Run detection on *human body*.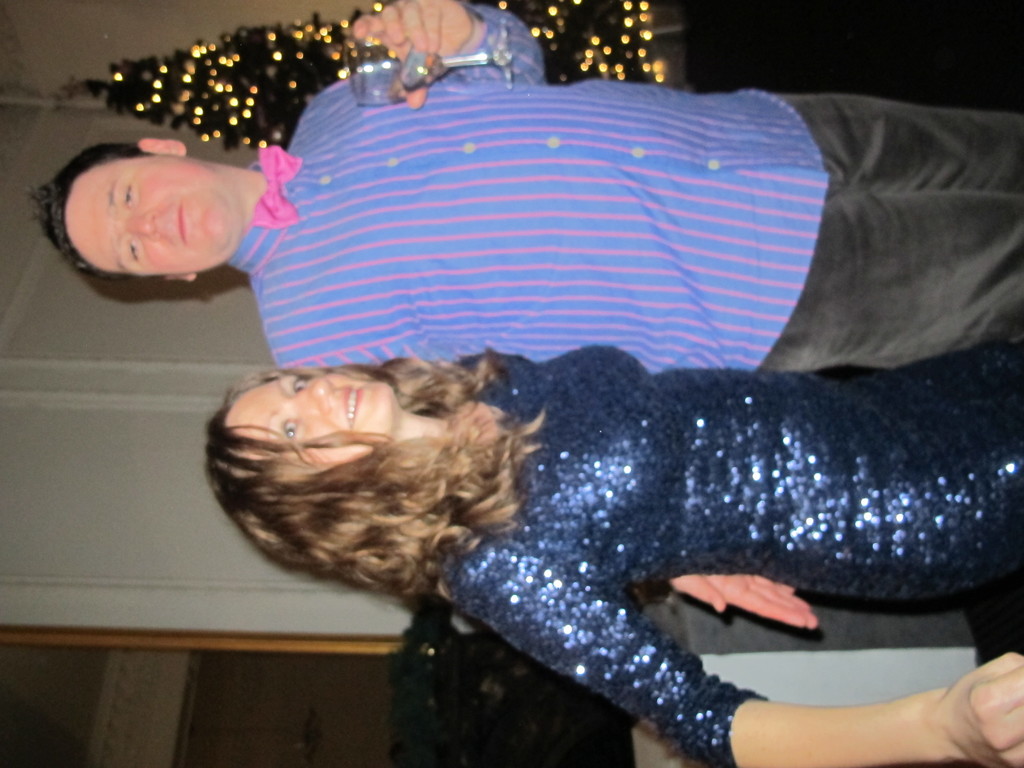
Result: l=24, t=0, r=1023, b=383.
